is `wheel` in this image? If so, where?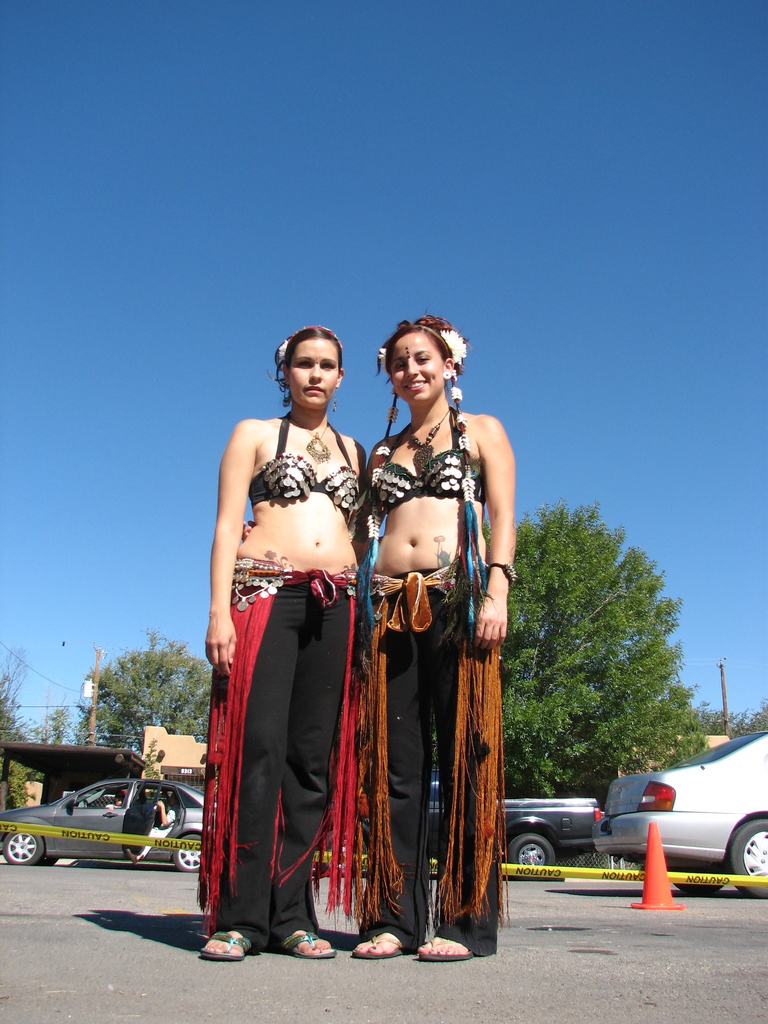
Yes, at box=[164, 830, 210, 868].
